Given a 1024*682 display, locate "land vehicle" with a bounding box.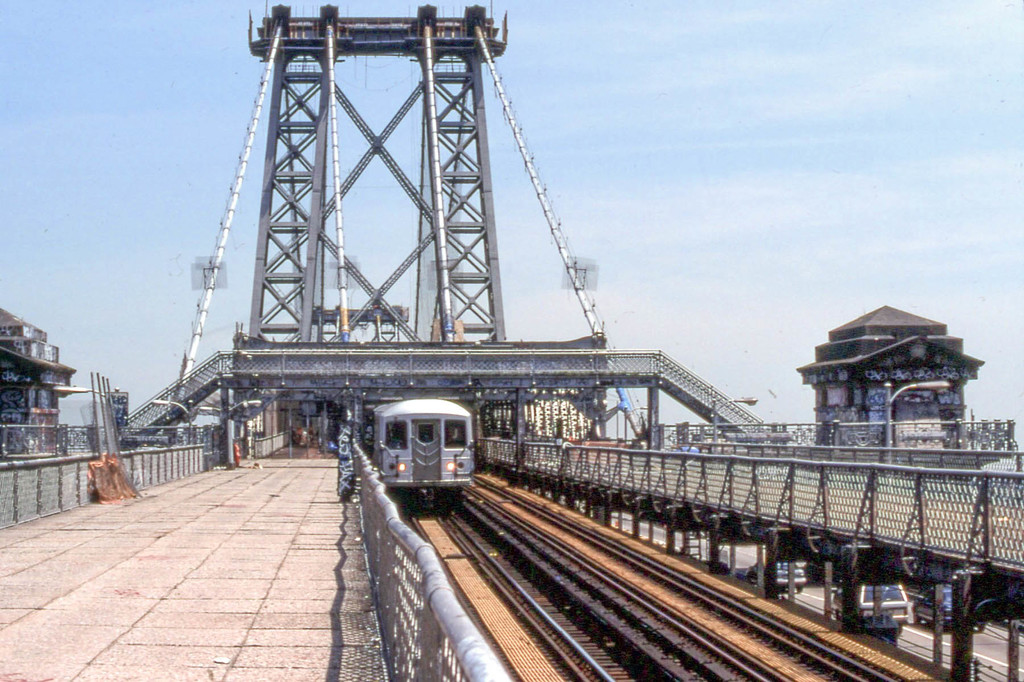
Located: 919/591/958/622.
